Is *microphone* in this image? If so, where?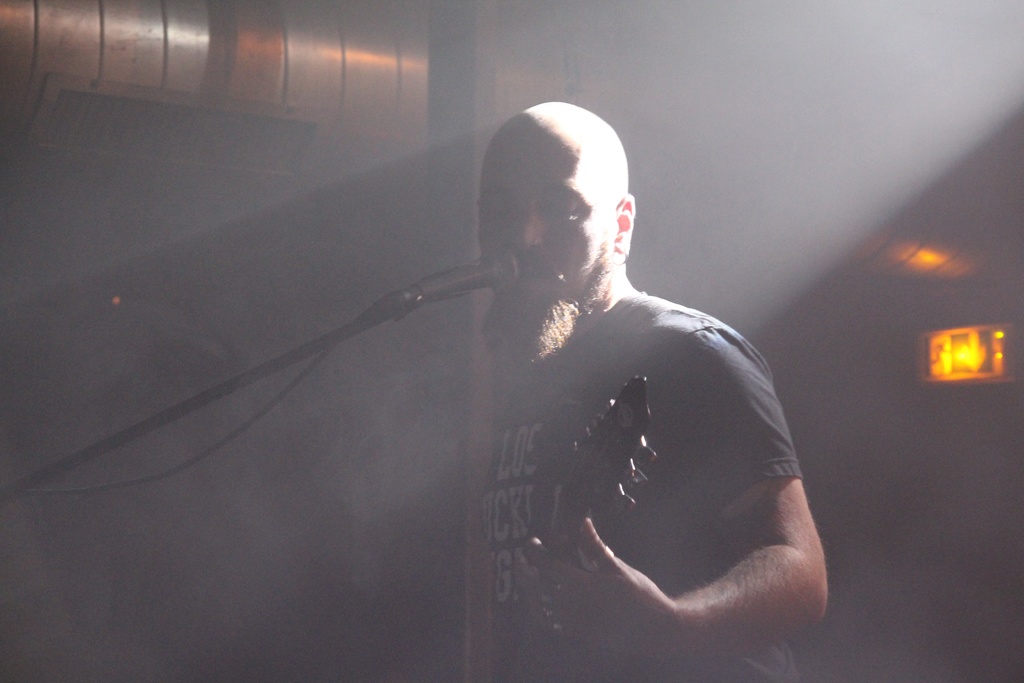
Yes, at <region>413, 247, 522, 297</region>.
